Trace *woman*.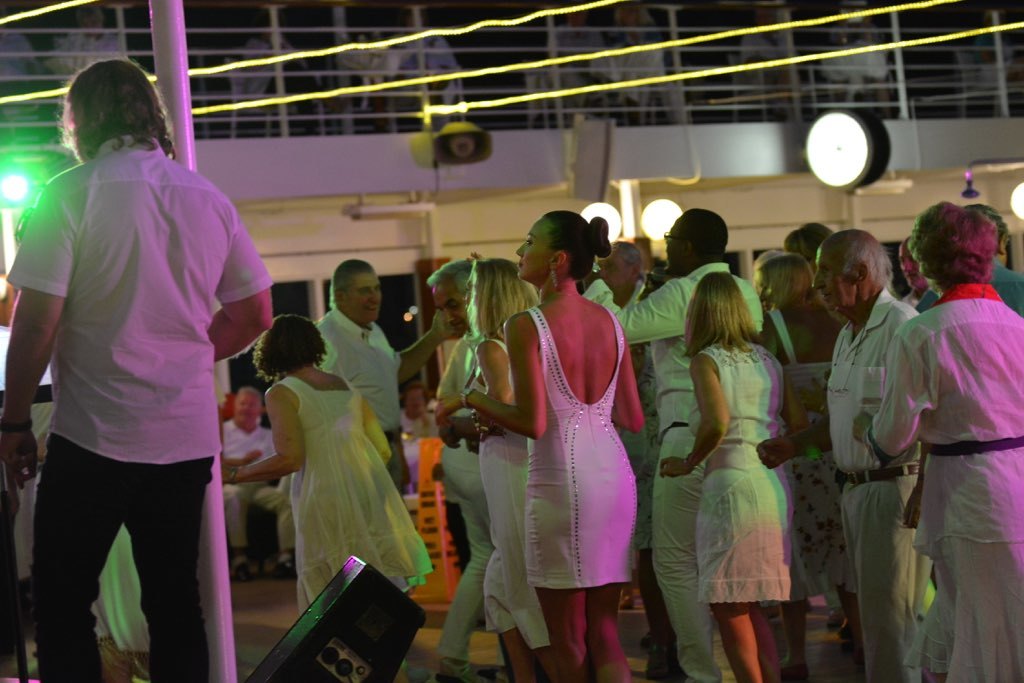
Traced to [left=660, top=274, right=801, bottom=682].
